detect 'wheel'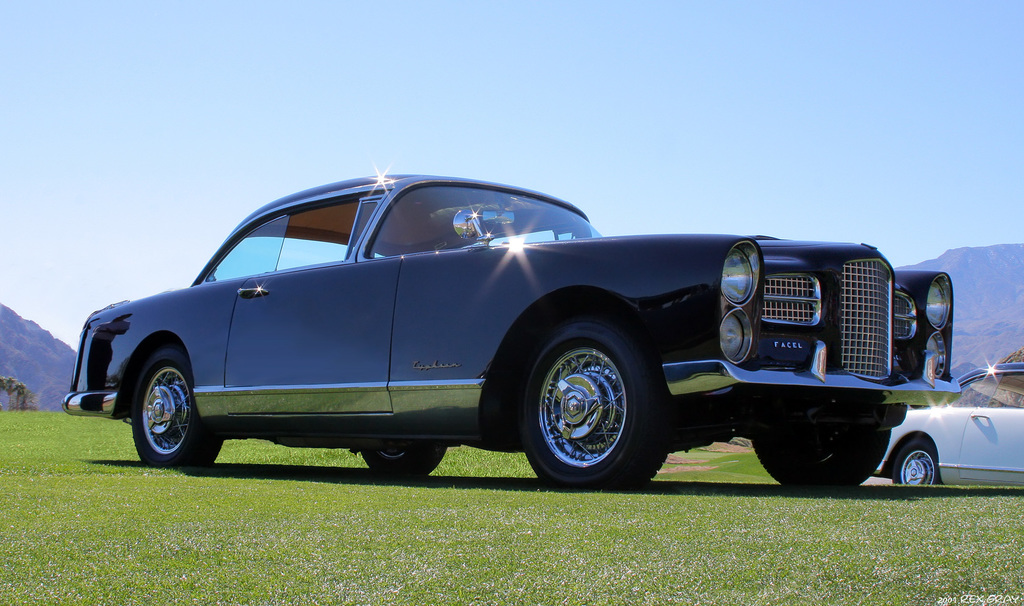
BBox(364, 443, 447, 472)
